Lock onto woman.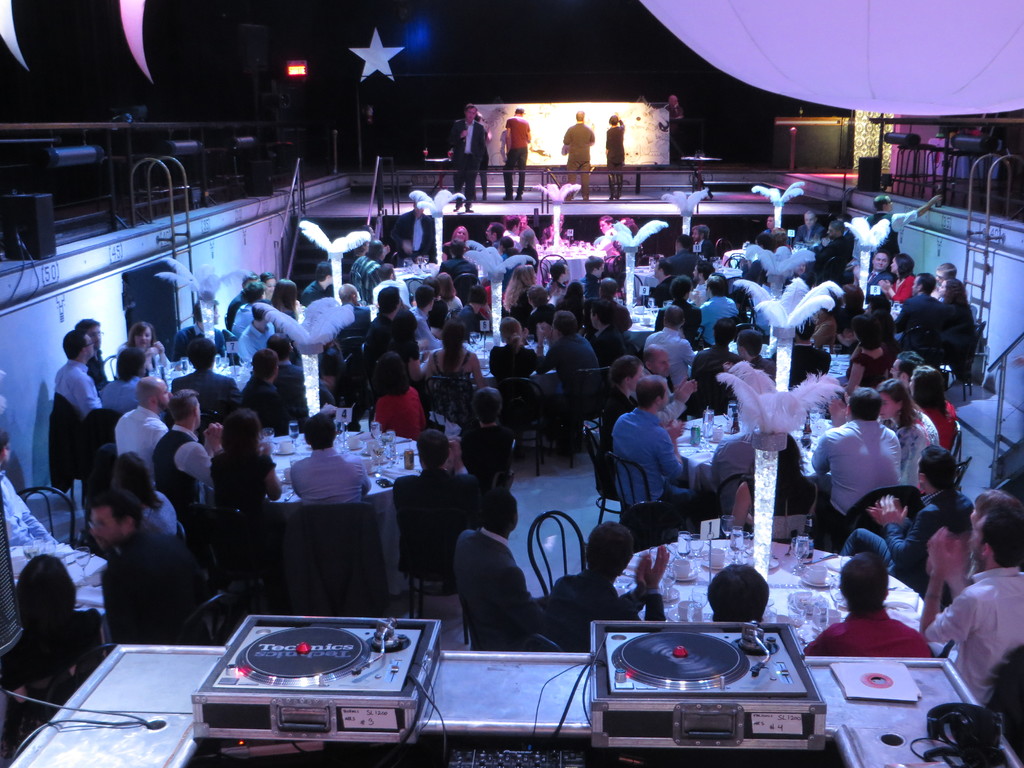
Locked: rect(240, 354, 276, 421).
